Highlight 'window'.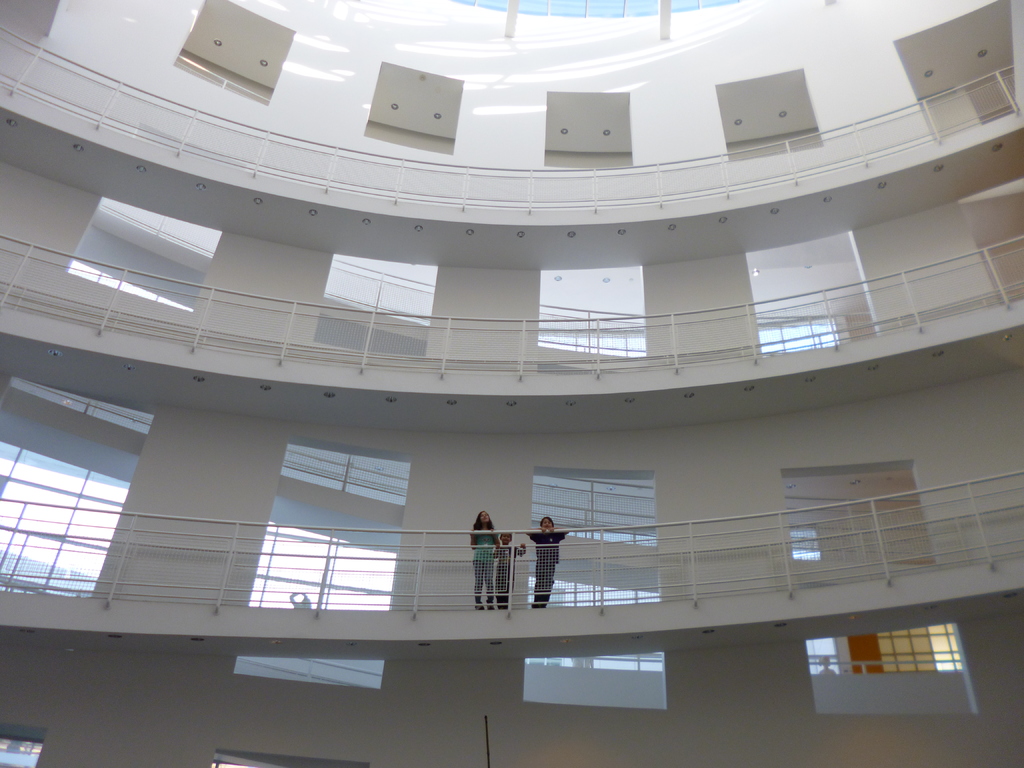
Highlighted region: bbox(843, 615, 973, 716).
